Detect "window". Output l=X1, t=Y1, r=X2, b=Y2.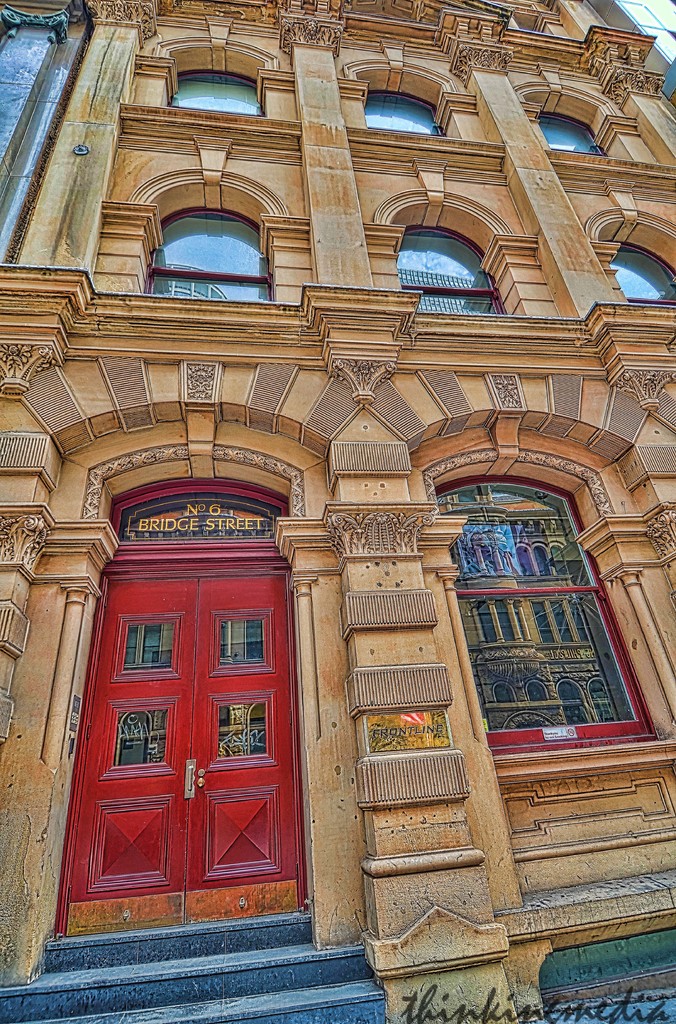
l=421, t=442, r=673, b=753.
